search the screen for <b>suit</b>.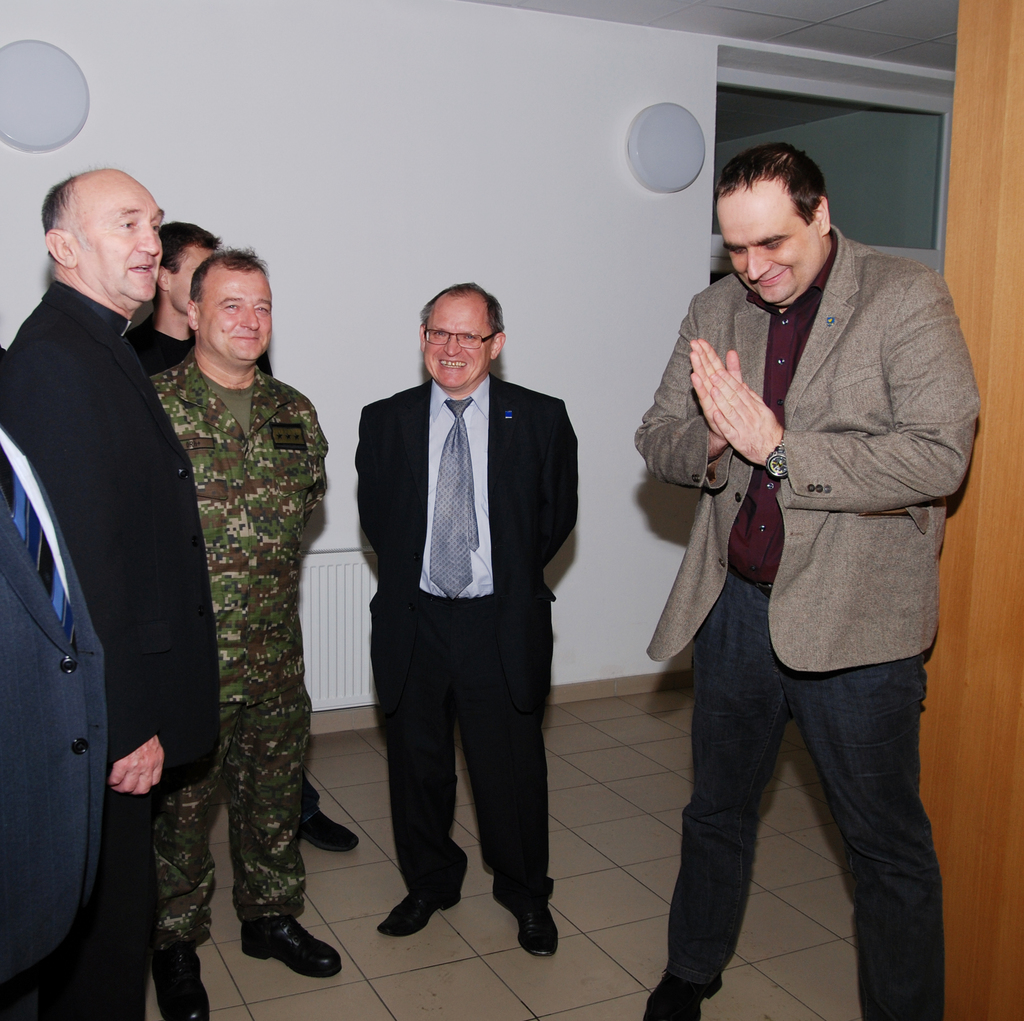
Found at box(346, 274, 594, 960).
